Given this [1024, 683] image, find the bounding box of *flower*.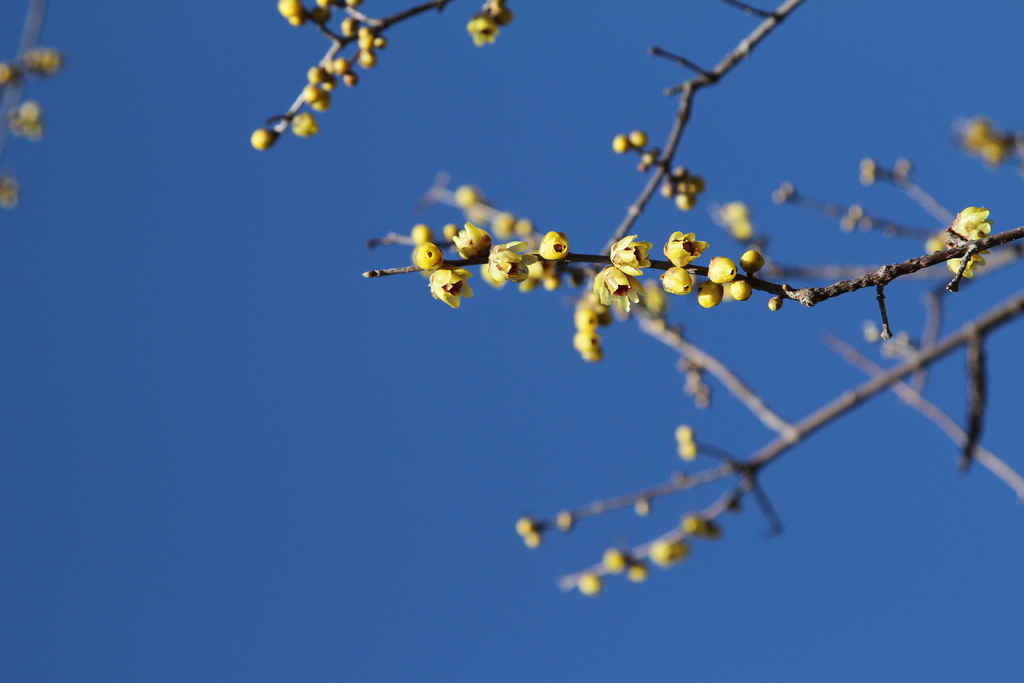
664 266 691 295.
